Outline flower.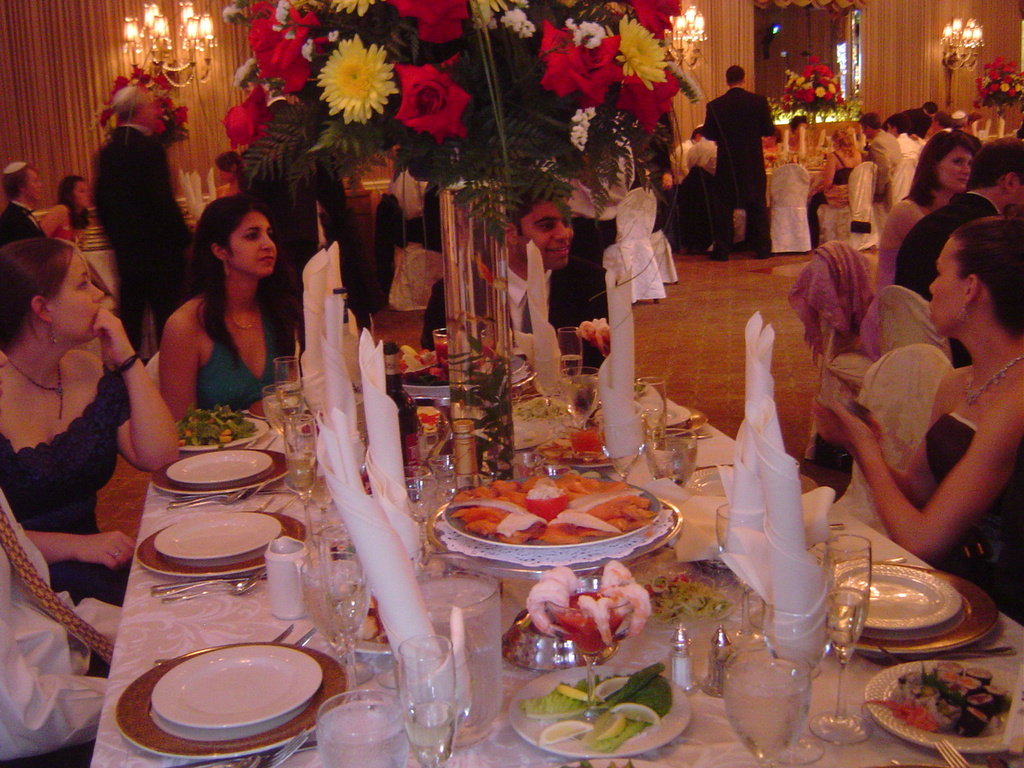
Outline: bbox=(395, 61, 470, 147).
